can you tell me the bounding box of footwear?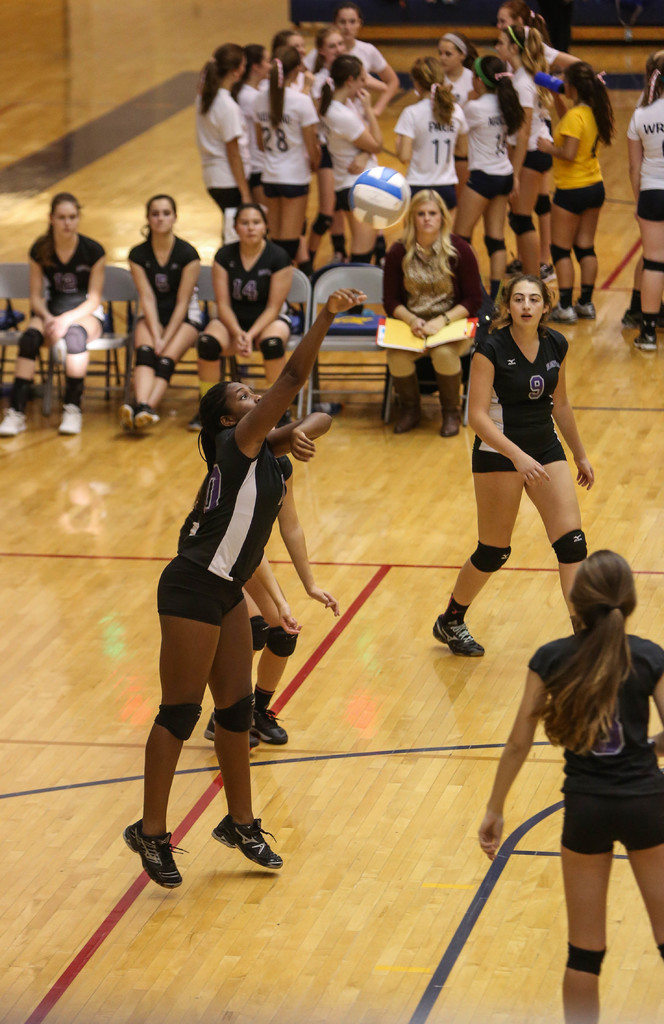
[633, 327, 660, 349].
